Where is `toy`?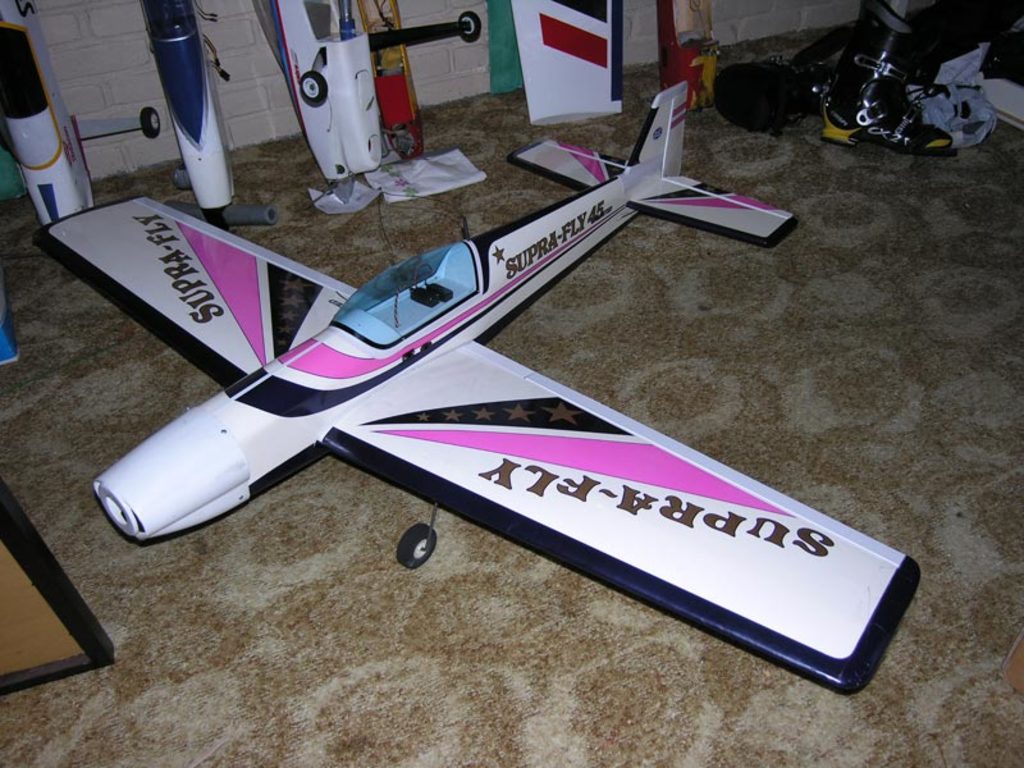
<bbox>116, 4, 287, 221</bbox>.
